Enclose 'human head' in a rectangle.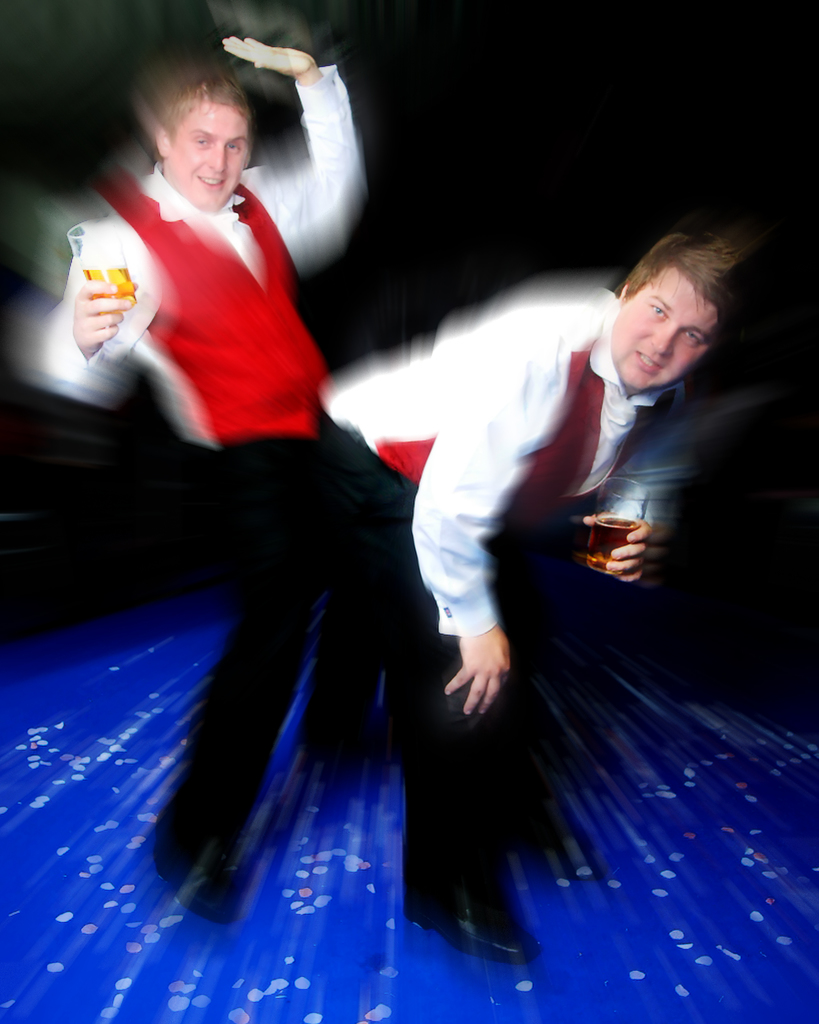
l=159, t=63, r=255, b=211.
